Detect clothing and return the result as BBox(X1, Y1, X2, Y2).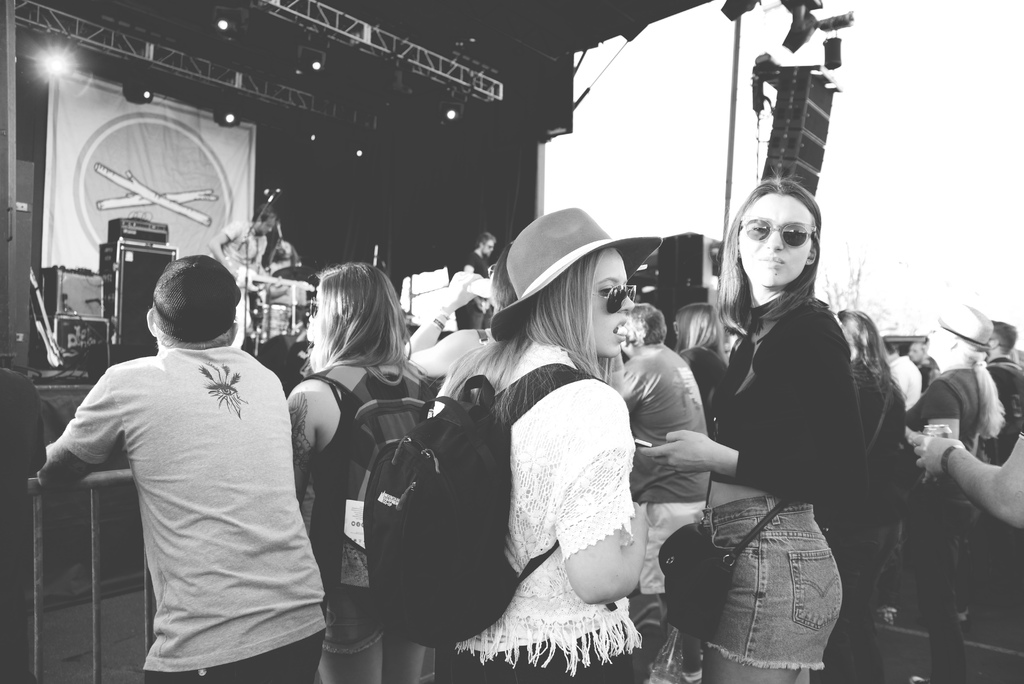
BBox(988, 354, 1015, 439).
